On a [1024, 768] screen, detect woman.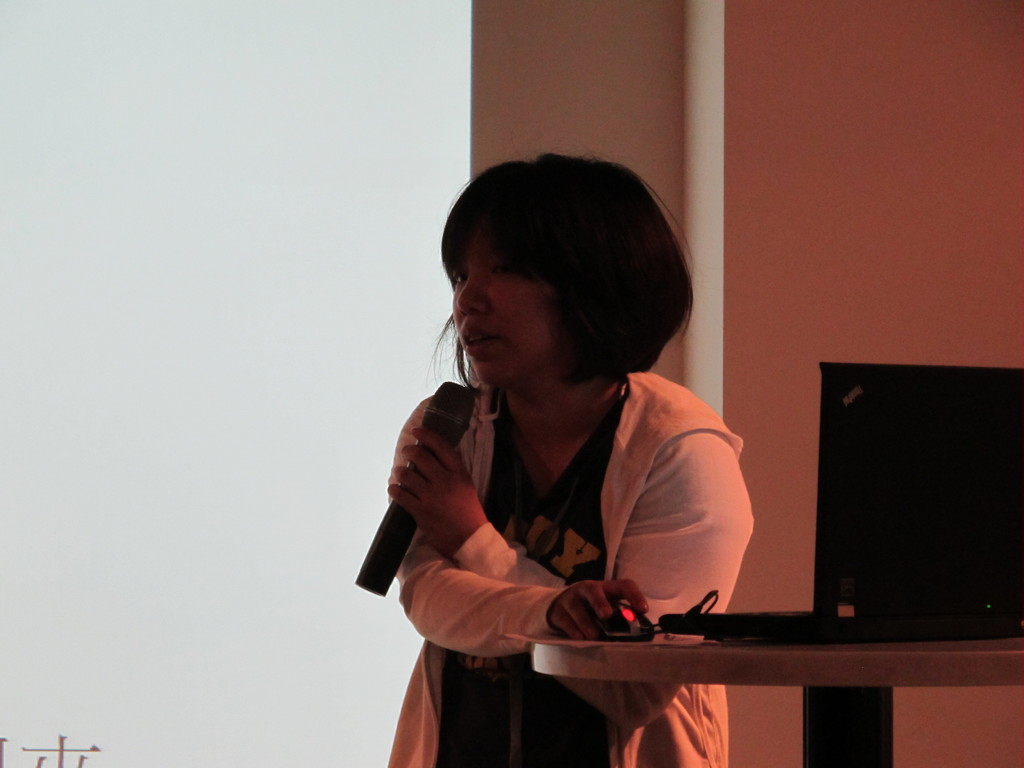
<region>364, 132, 780, 739</region>.
